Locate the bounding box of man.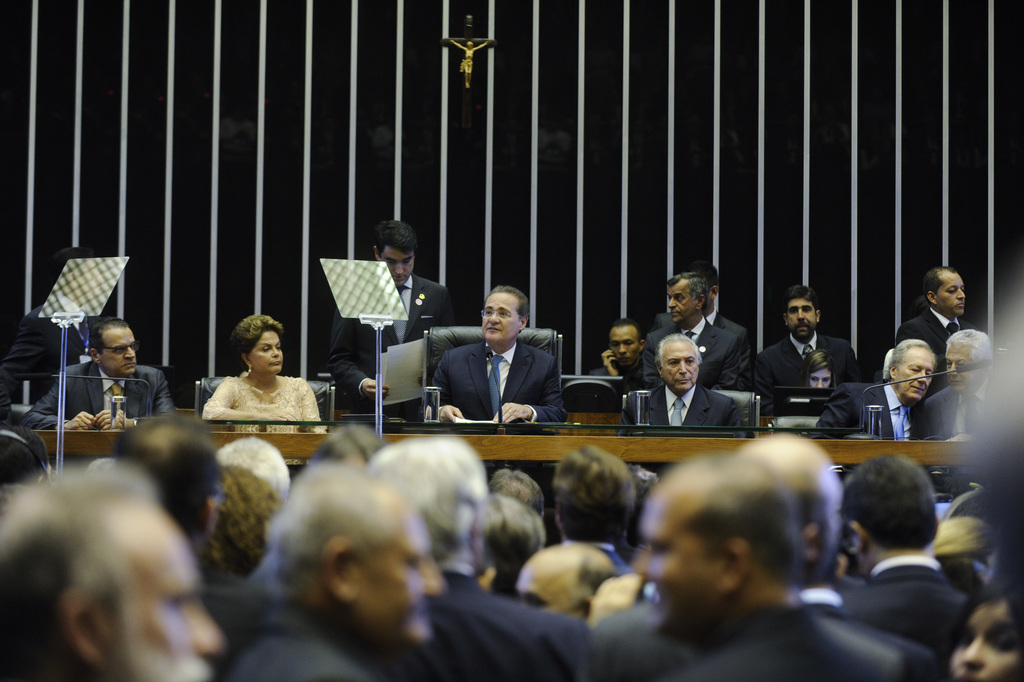
Bounding box: select_region(549, 426, 659, 601).
